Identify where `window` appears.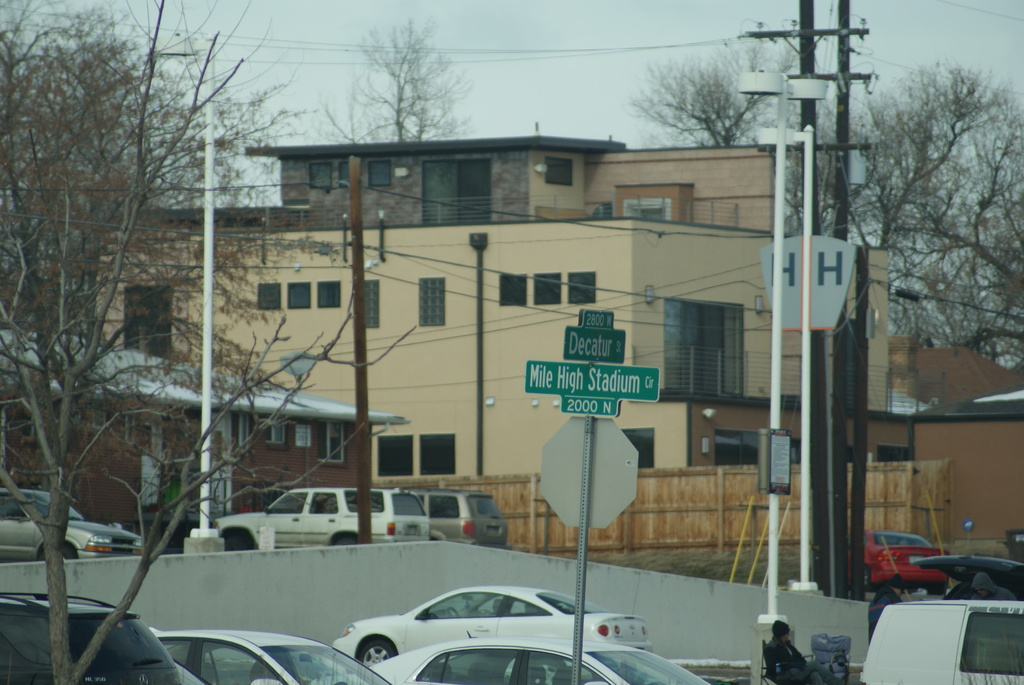
Appears at box=[376, 431, 414, 476].
